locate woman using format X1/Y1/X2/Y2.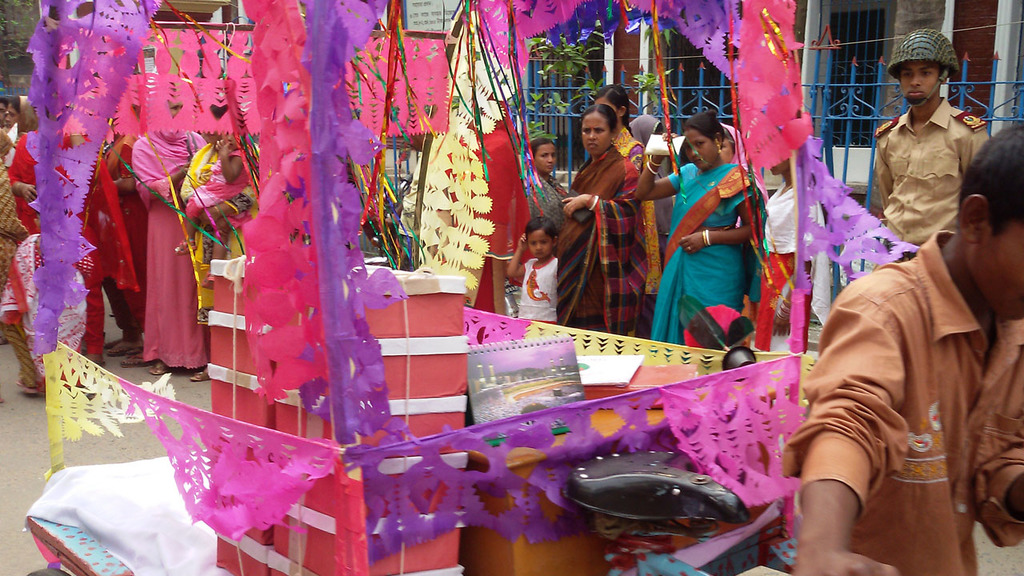
12/109/129/373.
